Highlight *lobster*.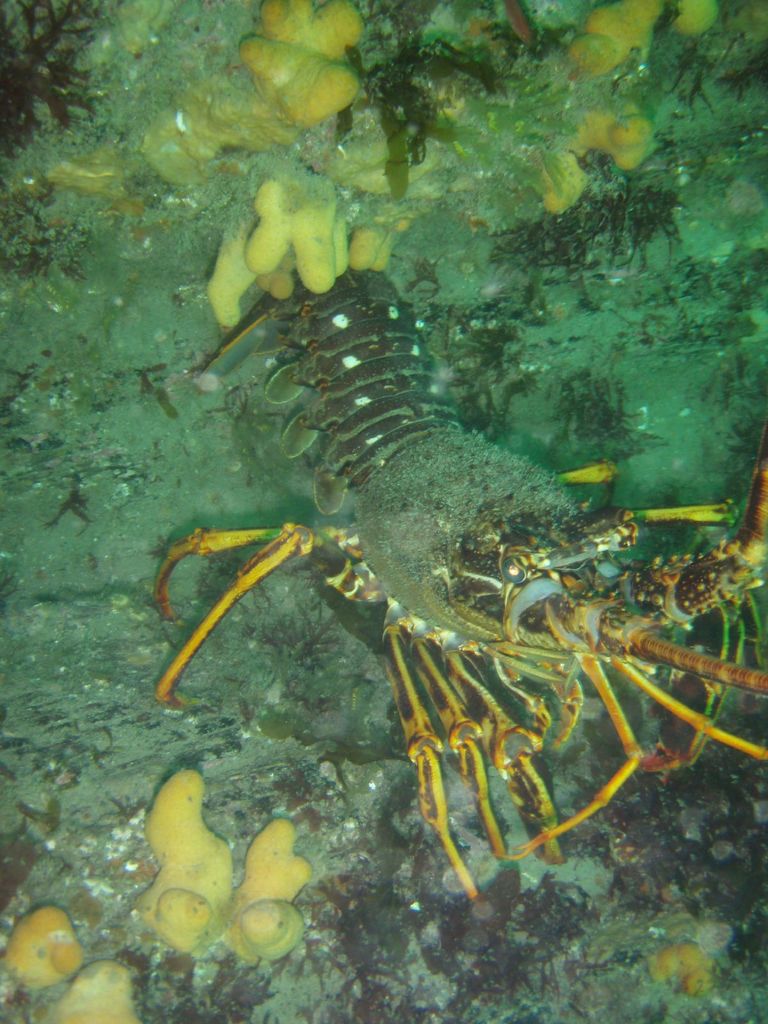
Highlighted region: box=[145, 258, 767, 901].
